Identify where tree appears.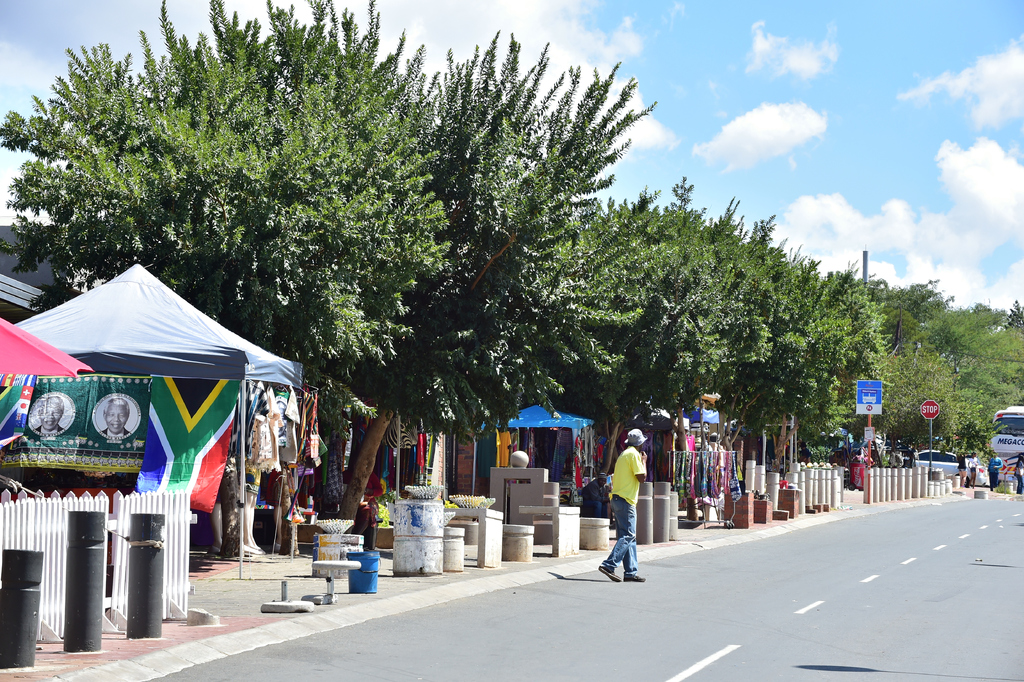
Appears at locate(338, 22, 629, 555).
